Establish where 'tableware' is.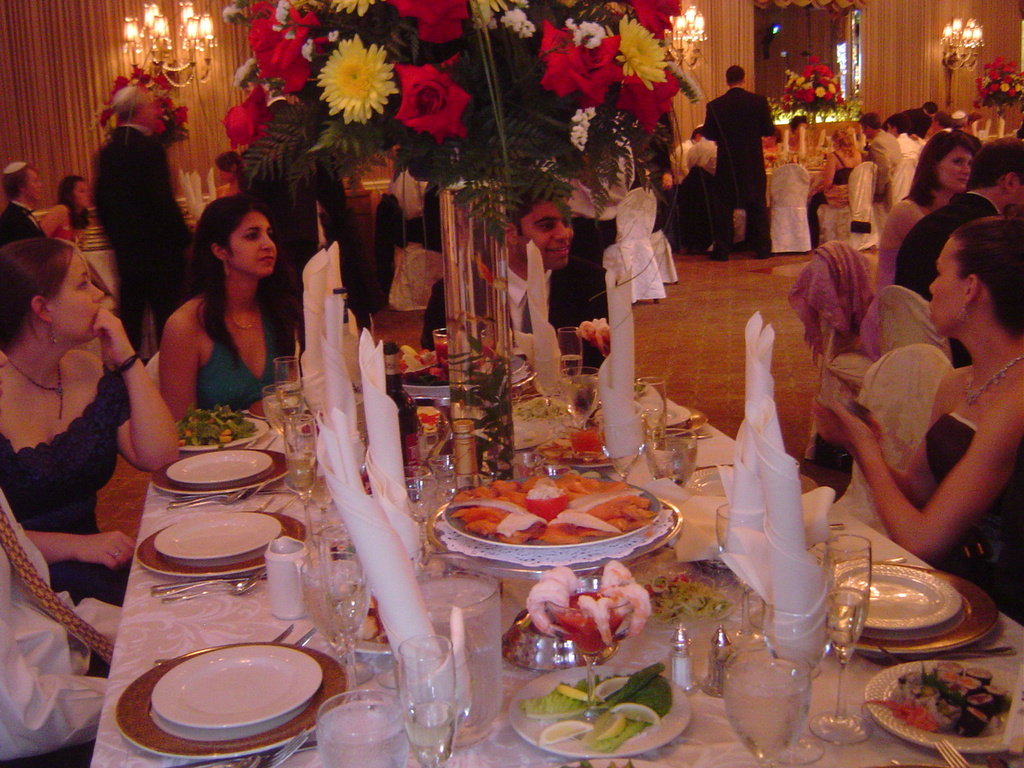
Established at (627, 379, 665, 458).
